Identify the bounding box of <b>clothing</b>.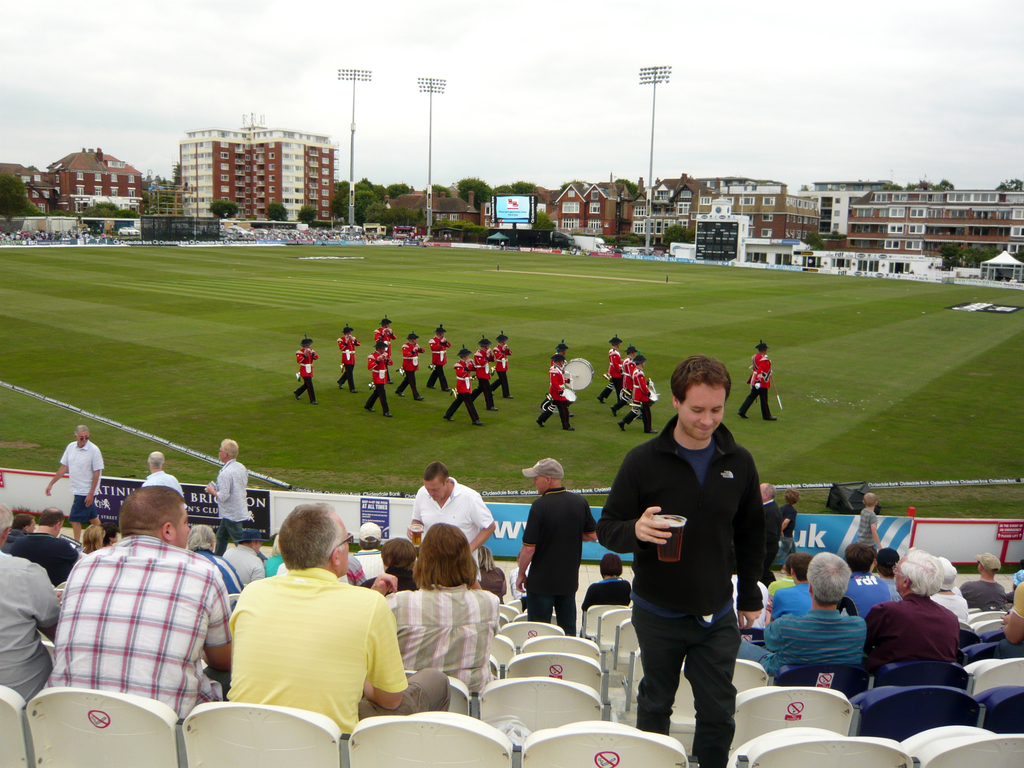
bbox=[399, 339, 420, 395].
